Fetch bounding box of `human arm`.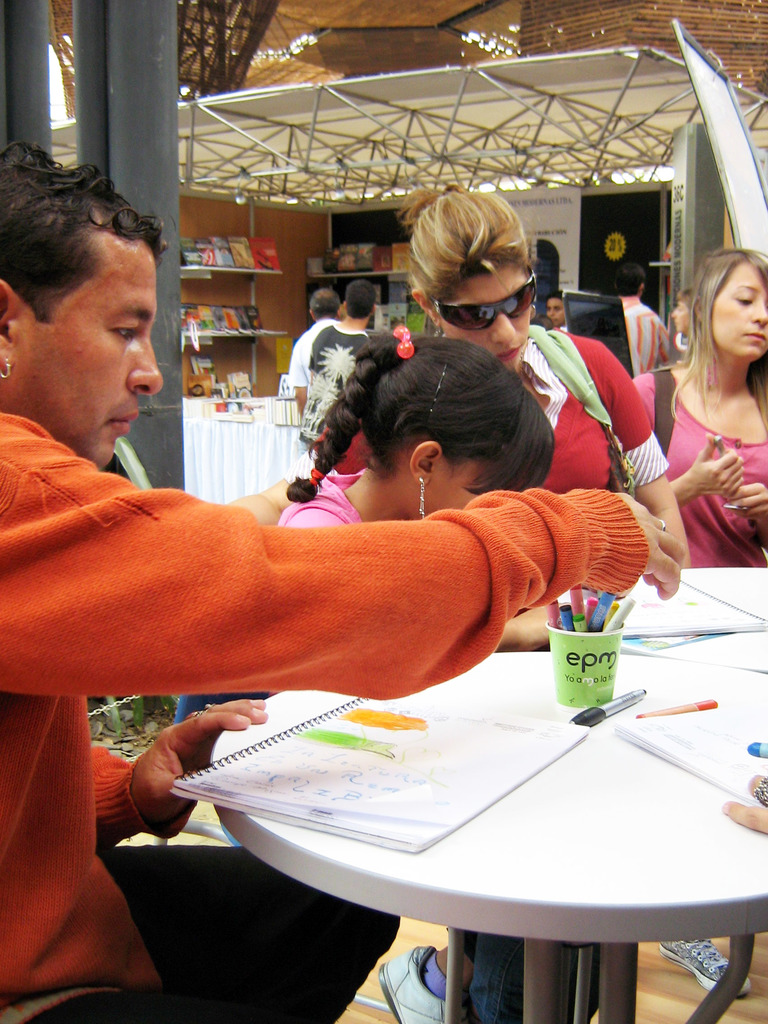
Bbox: x1=0, y1=451, x2=670, y2=743.
